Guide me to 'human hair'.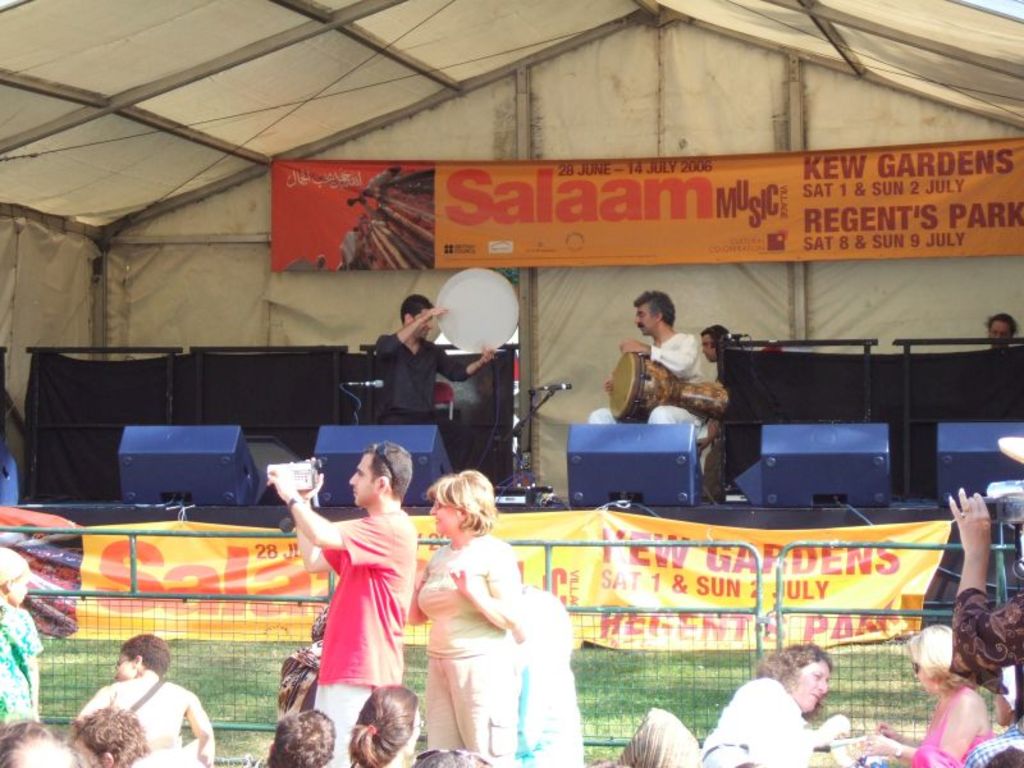
Guidance: 64/701/143/767.
